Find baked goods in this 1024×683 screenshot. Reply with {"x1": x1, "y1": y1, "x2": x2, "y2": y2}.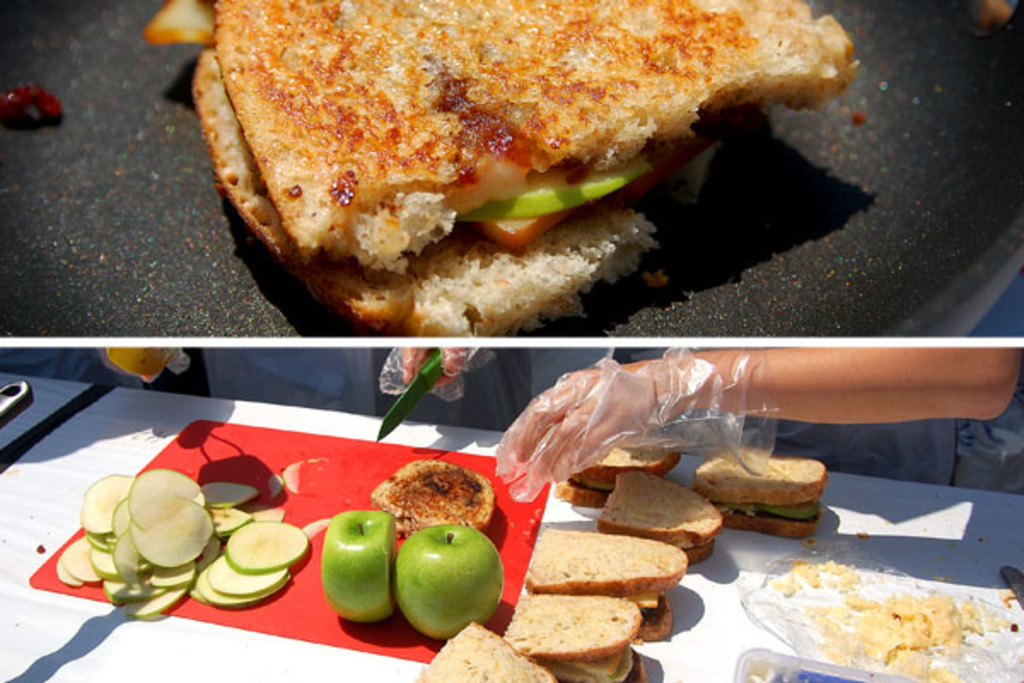
{"x1": 138, "y1": 0, "x2": 860, "y2": 336}.
